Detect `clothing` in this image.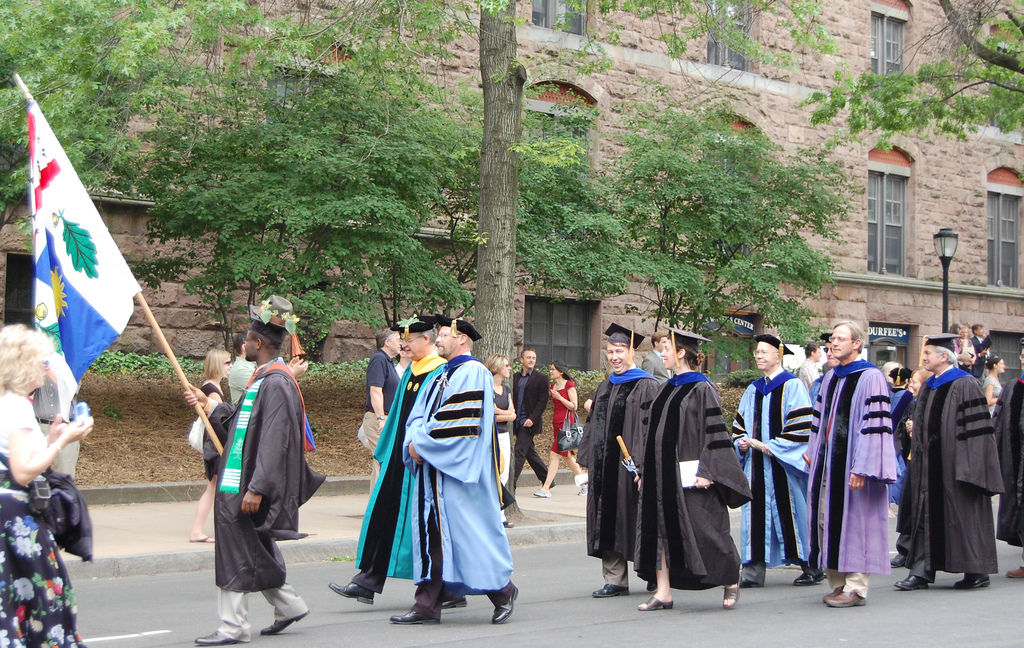
Detection: pyautogui.locateOnScreen(547, 377, 579, 467).
